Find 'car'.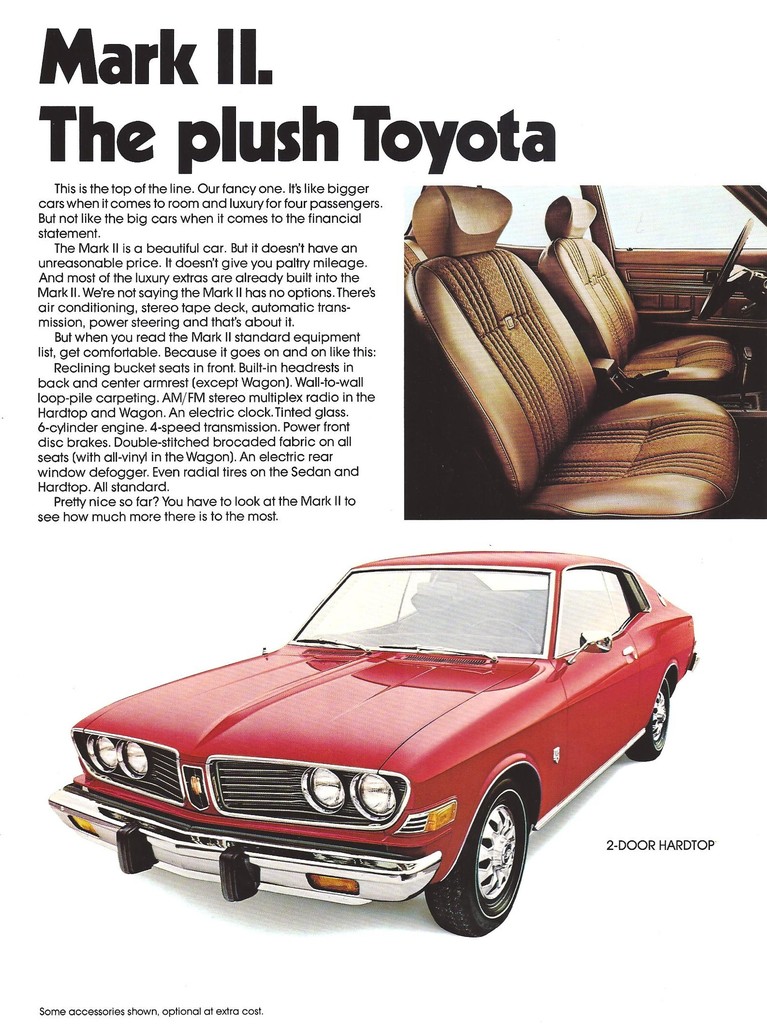
[51, 552, 702, 935].
